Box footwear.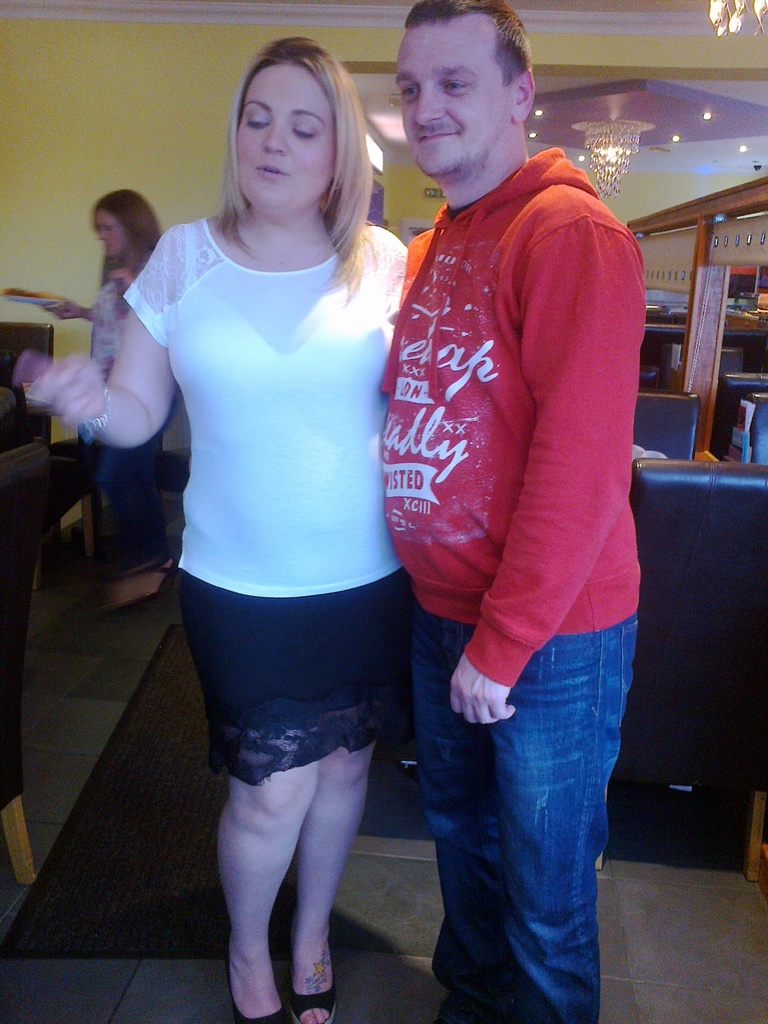
bbox=[280, 949, 329, 1023].
